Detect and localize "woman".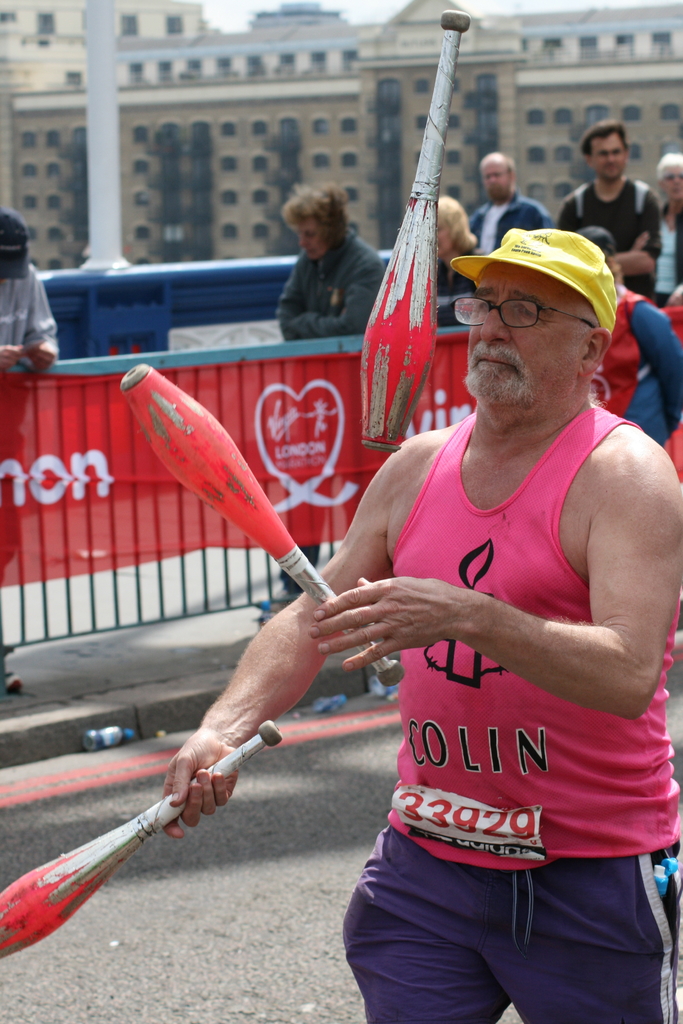
Localized at [437, 189, 492, 329].
